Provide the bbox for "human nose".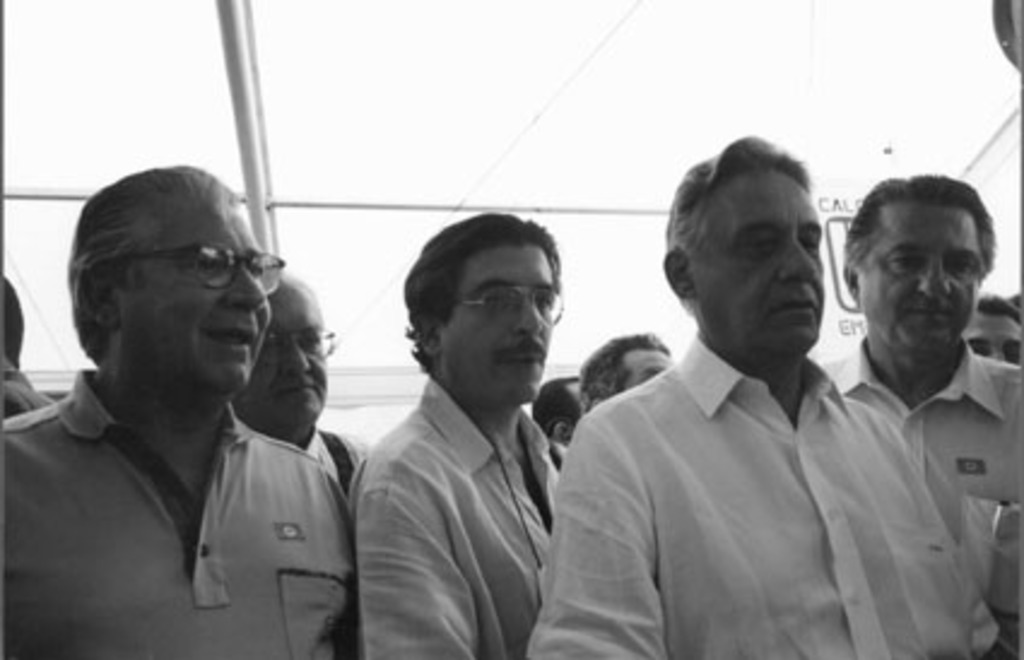
(279,340,308,378).
